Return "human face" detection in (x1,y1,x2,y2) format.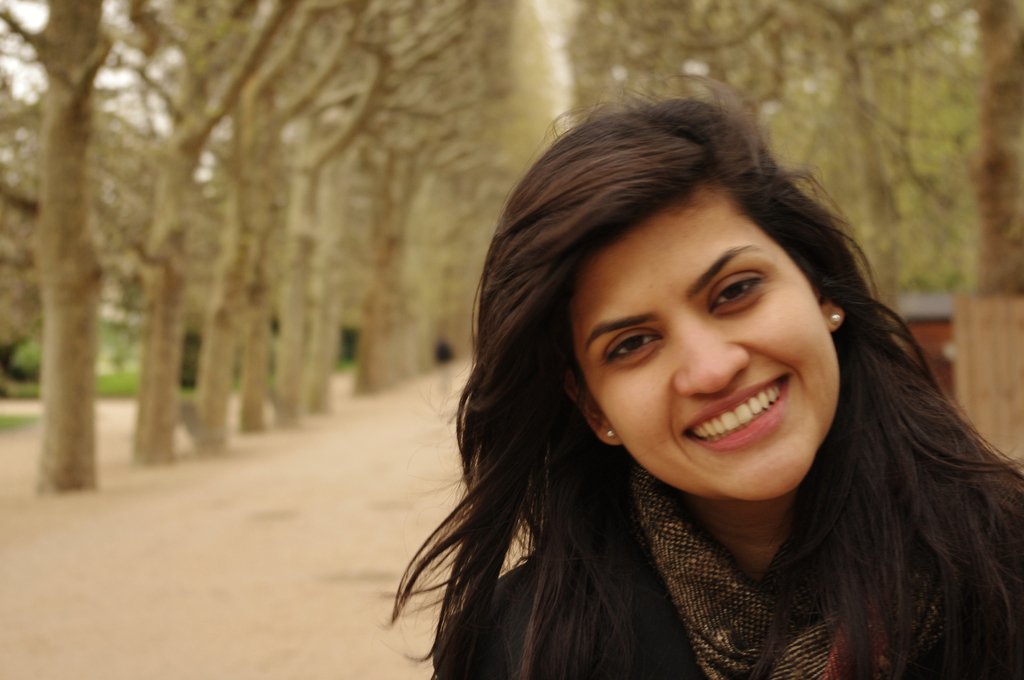
(570,187,836,497).
